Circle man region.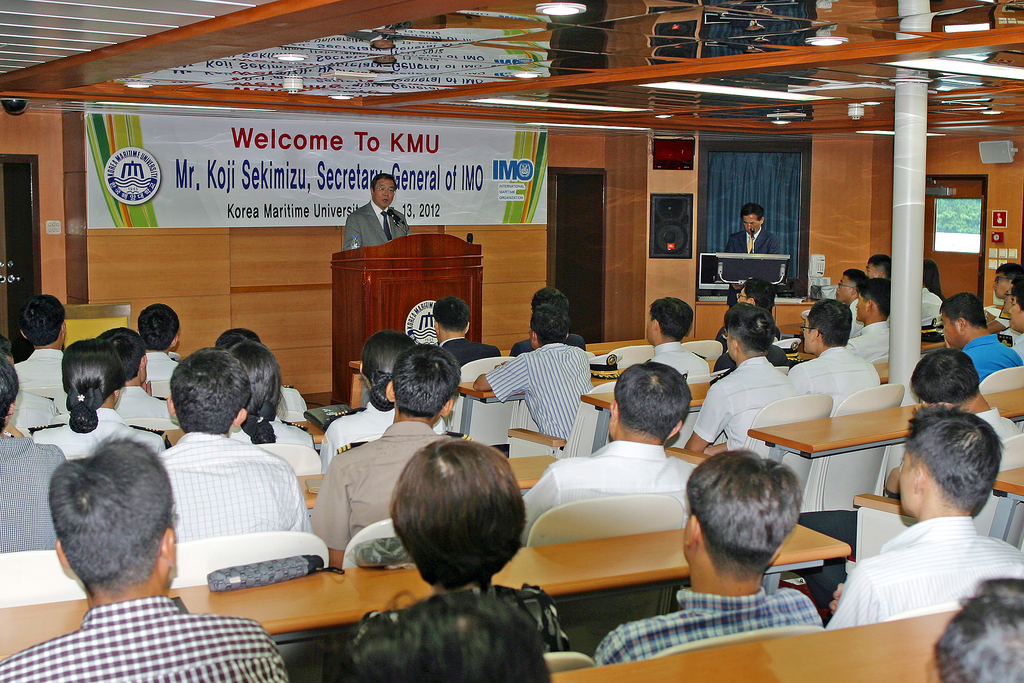
Region: [719, 202, 778, 258].
